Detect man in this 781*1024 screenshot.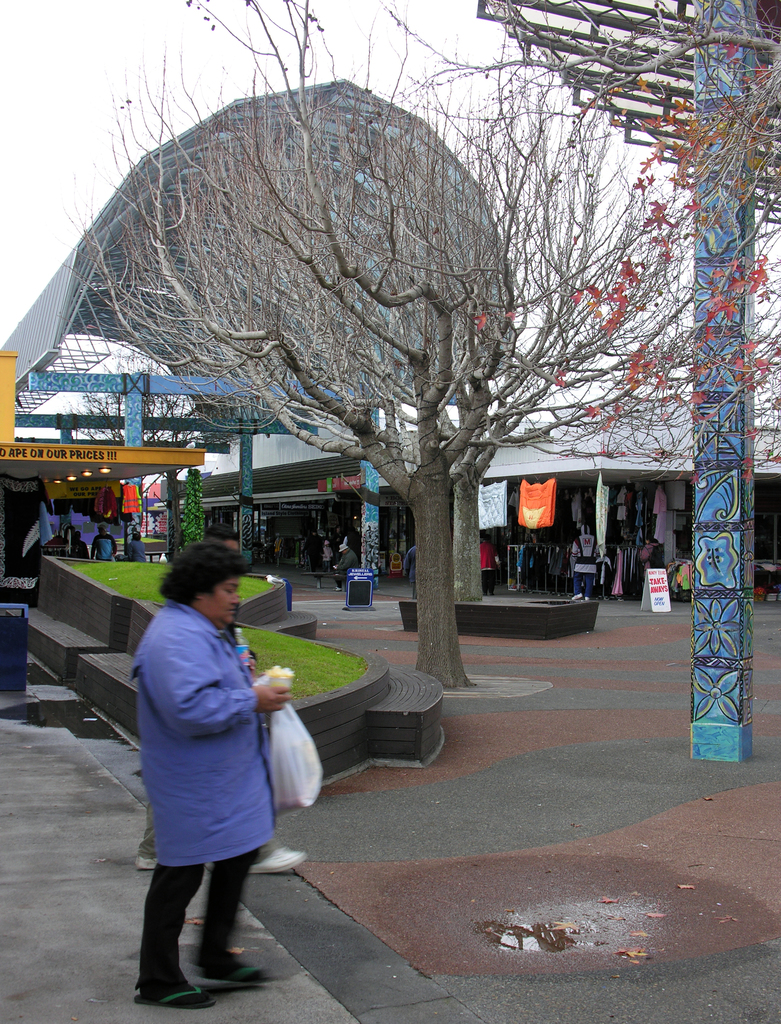
Detection: 125, 536, 293, 1009.
